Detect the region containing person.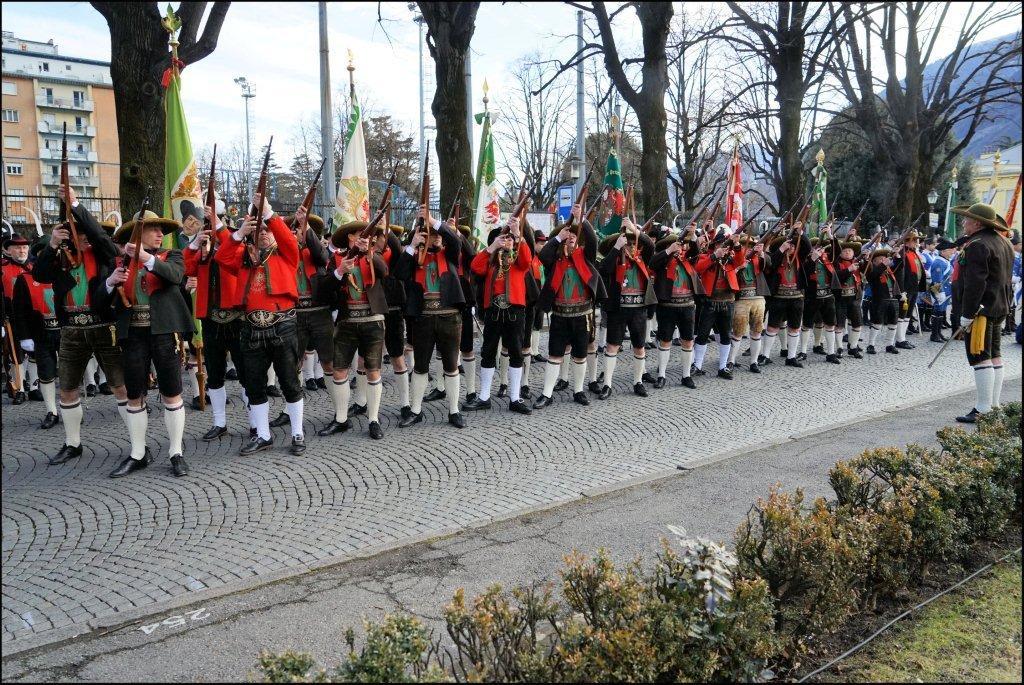
rect(834, 237, 861, 354).
